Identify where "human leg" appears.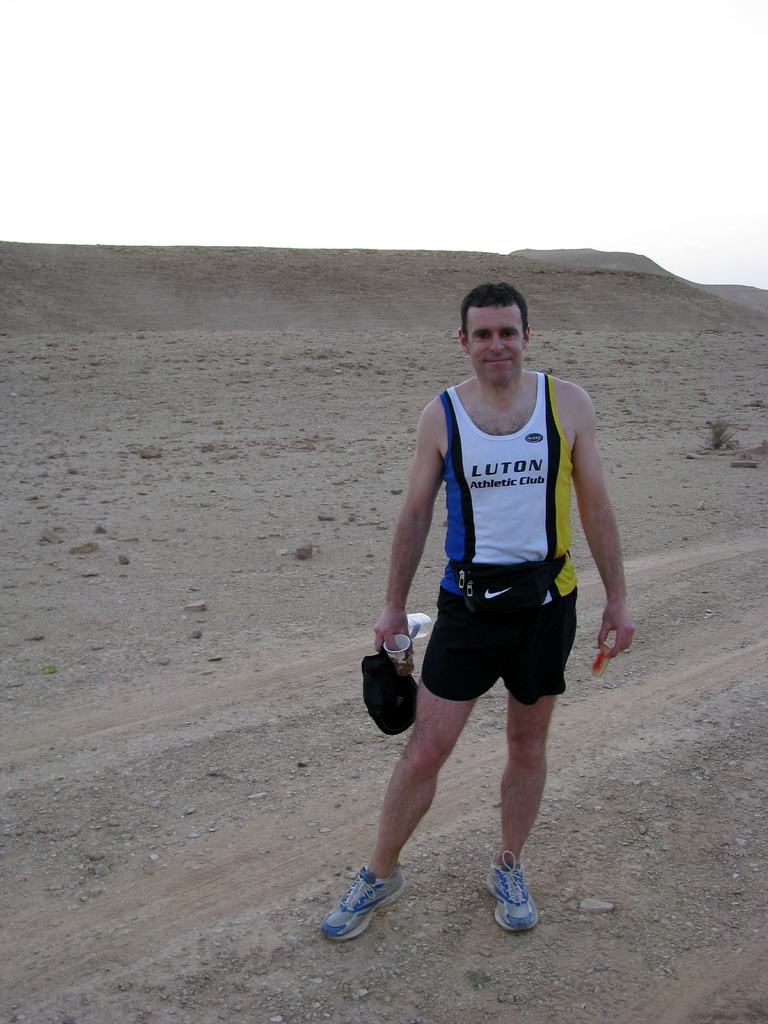
Appears at locate(316, 678, 496, 941).
